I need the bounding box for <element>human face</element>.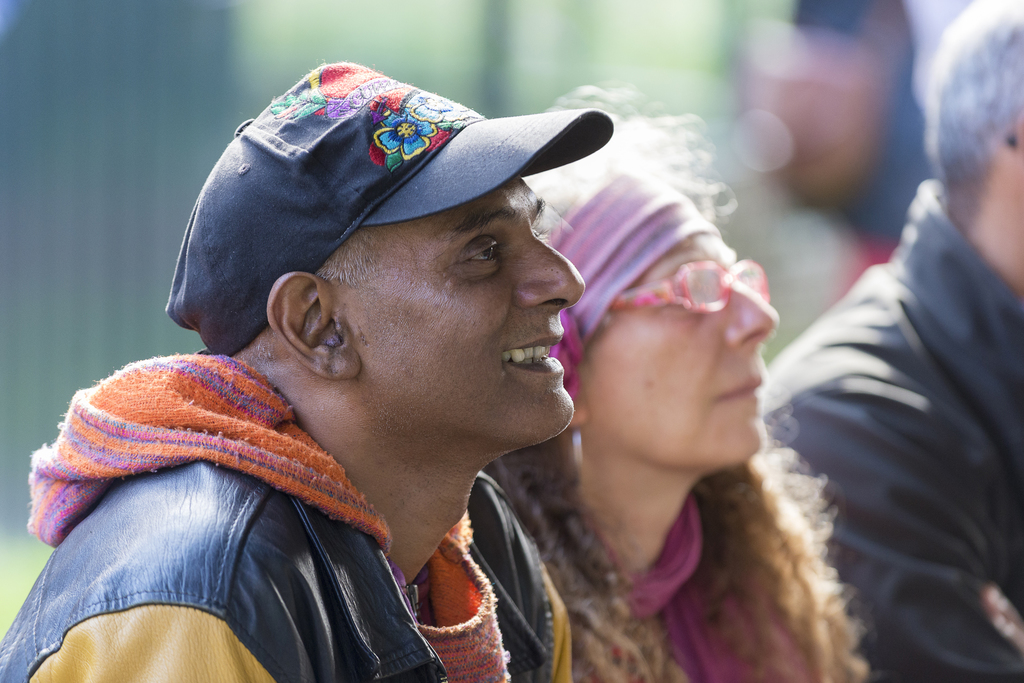
Here it is: bbox(582, 229, 779, 470).
